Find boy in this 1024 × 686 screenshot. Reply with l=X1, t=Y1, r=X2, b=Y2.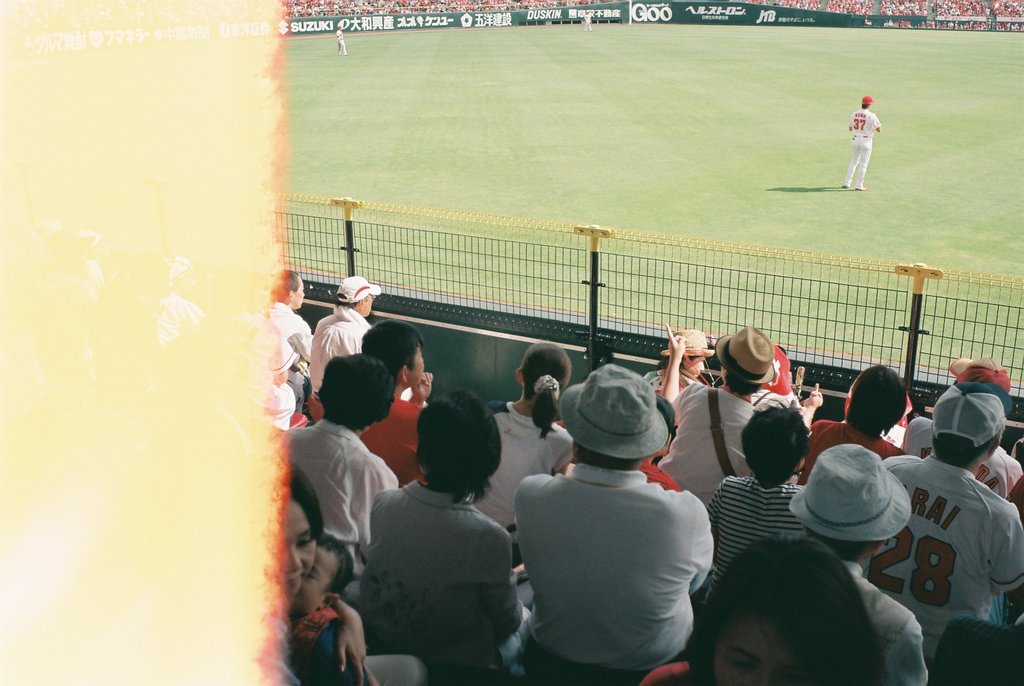
l=285, t=543, r=377, b=685.
